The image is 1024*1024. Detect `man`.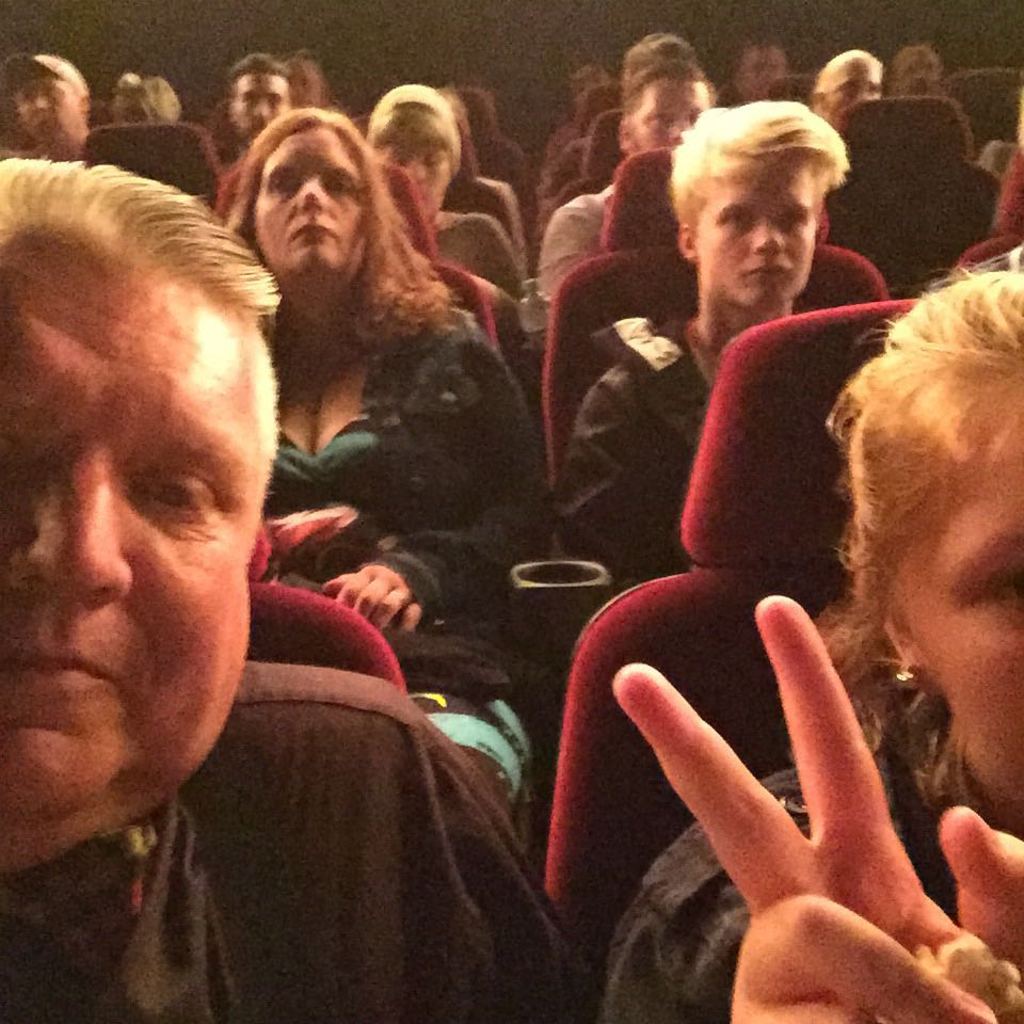
Detection: 229, 48, 291, 158.
